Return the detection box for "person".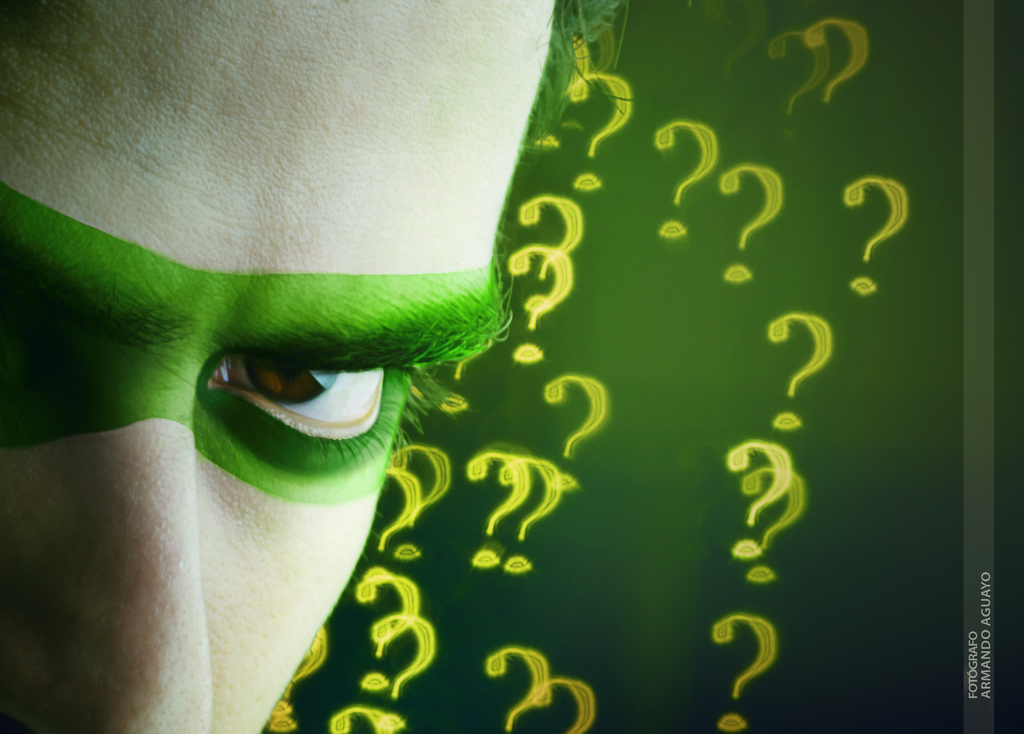
BBox(0, 18, 673, 721).
